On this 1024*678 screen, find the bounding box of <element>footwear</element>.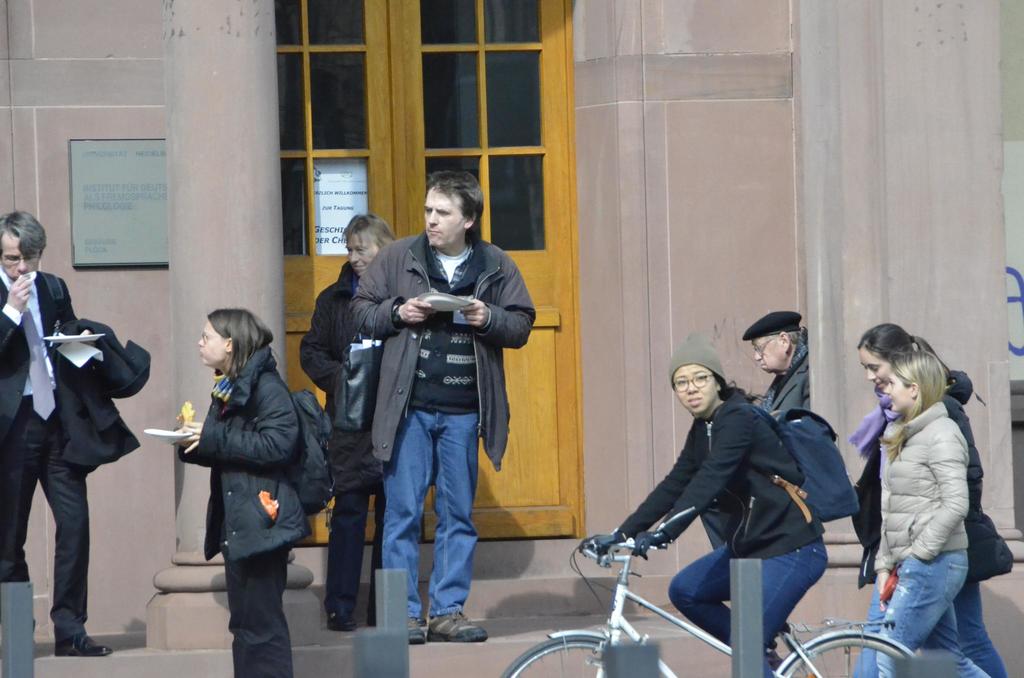
Bounding box: 407, 615, 428, 638.
